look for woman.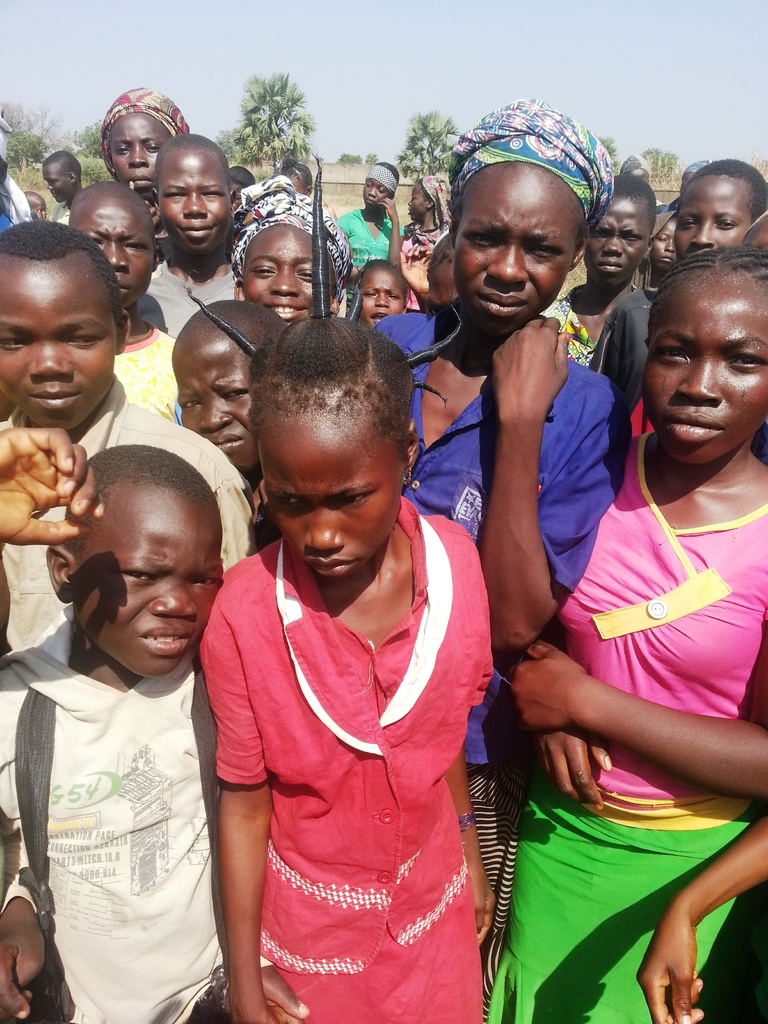
Found: 482 213 764 1023.
